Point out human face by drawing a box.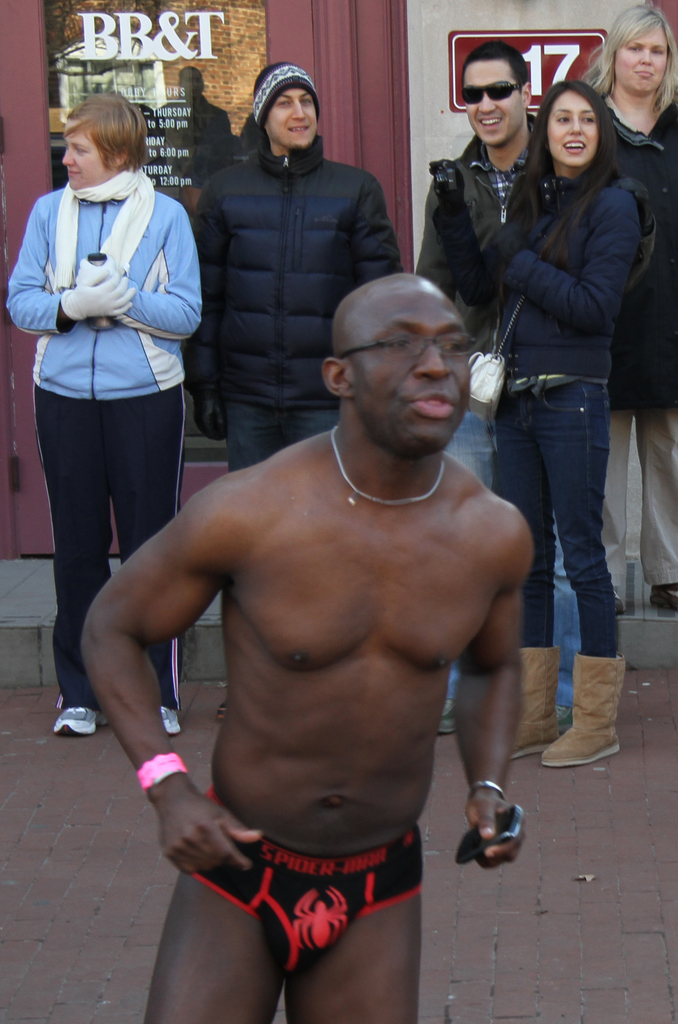
detection(259, 84, 318, 146).
